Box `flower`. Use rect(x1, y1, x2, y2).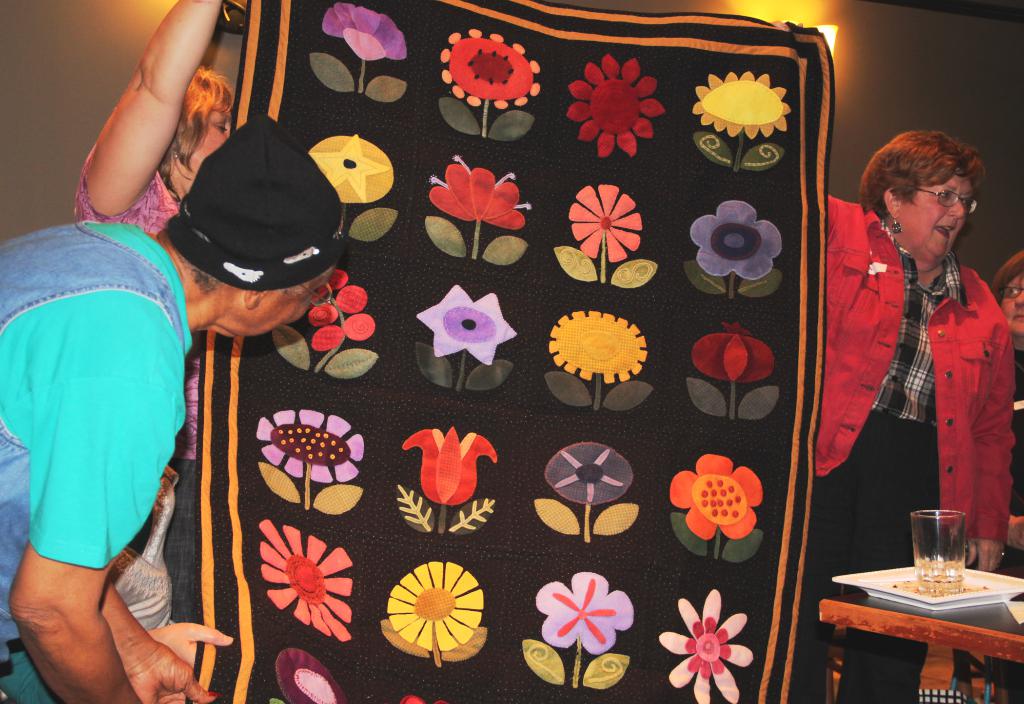
rect(543, 436, 637, 511).
